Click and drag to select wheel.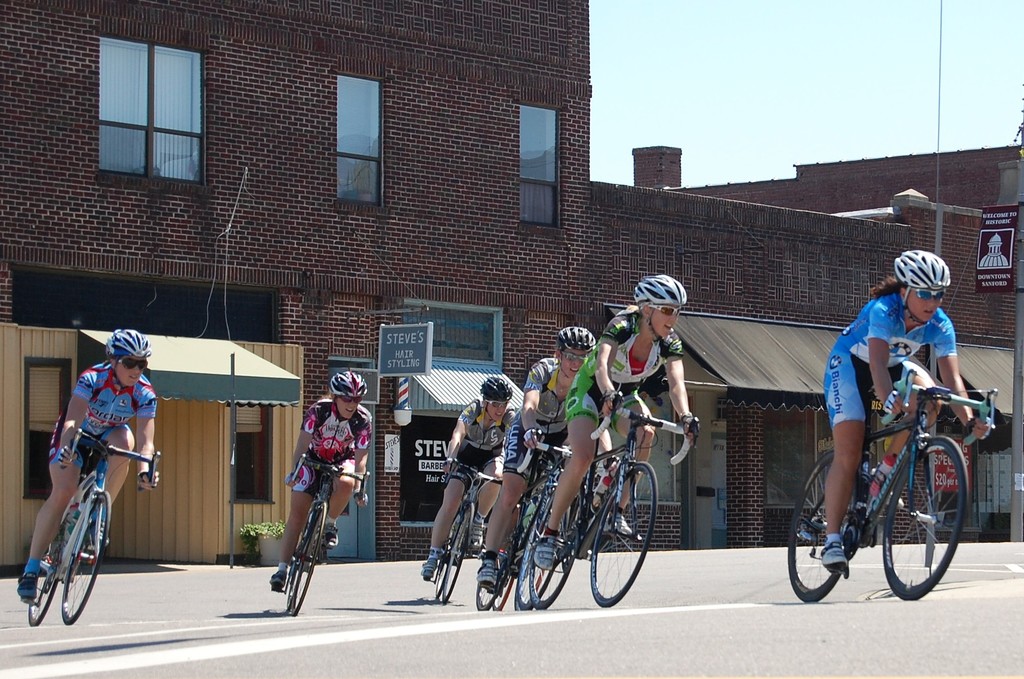
Selection: {"left": 439, "top": 513, "right": 470, "bottom": 603}.
